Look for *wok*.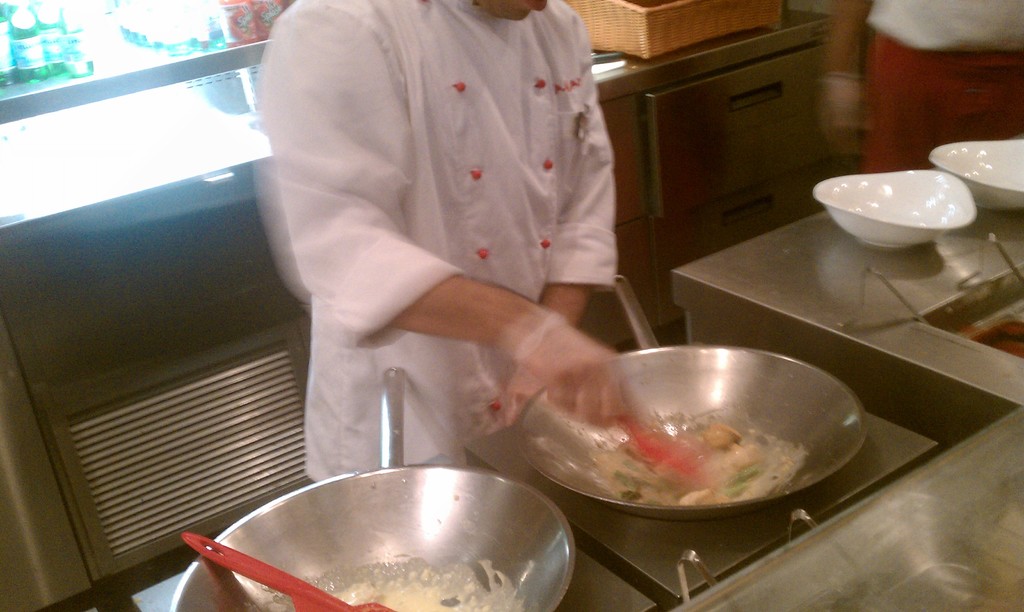
Found: (left=537, top=312, right=857, bottom=534).
